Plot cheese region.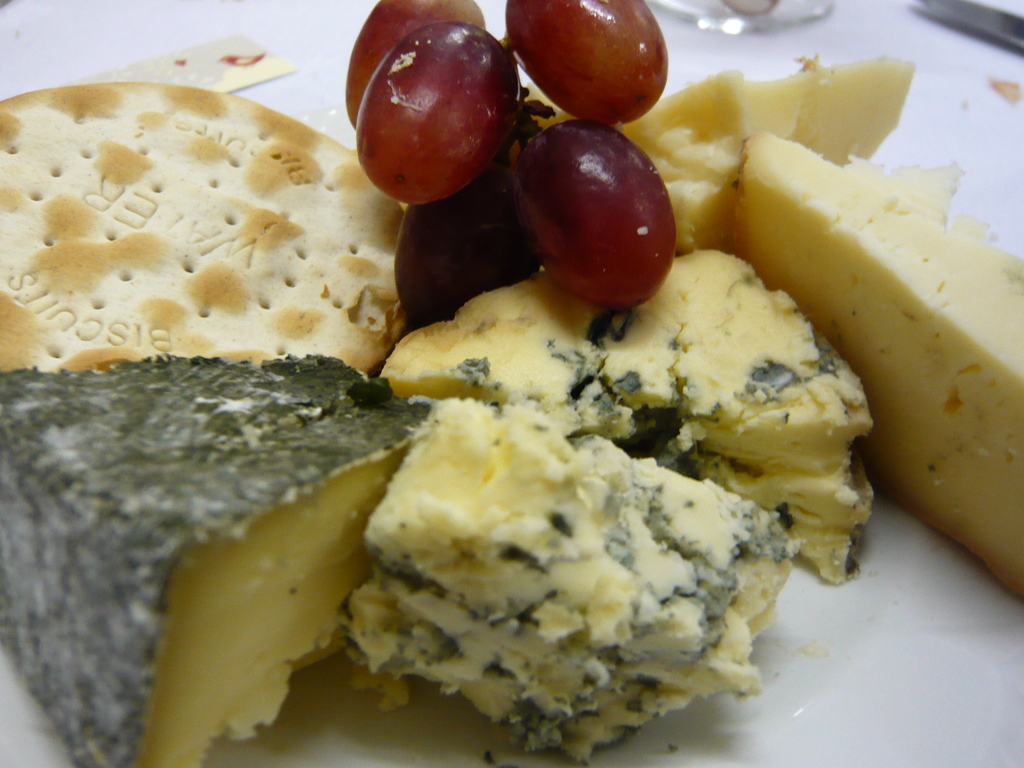
Plotted at x1=0, y1=347, x2=440, y2=767.
